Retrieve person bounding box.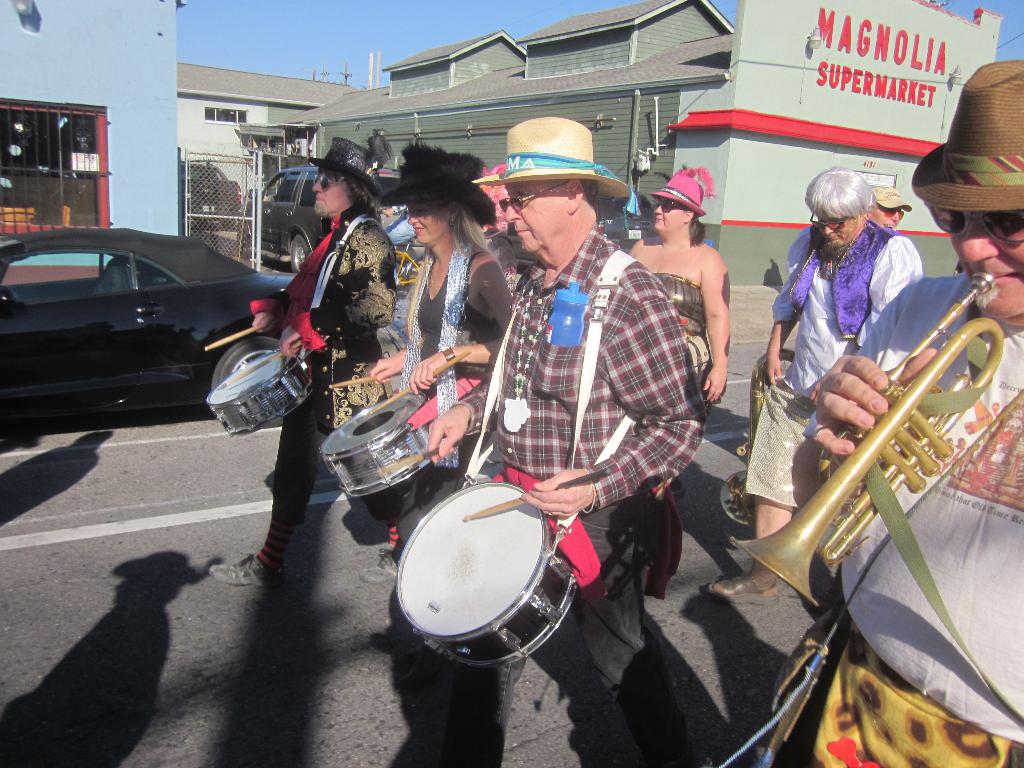
Bounding box: [710, 164, 931, 607].
